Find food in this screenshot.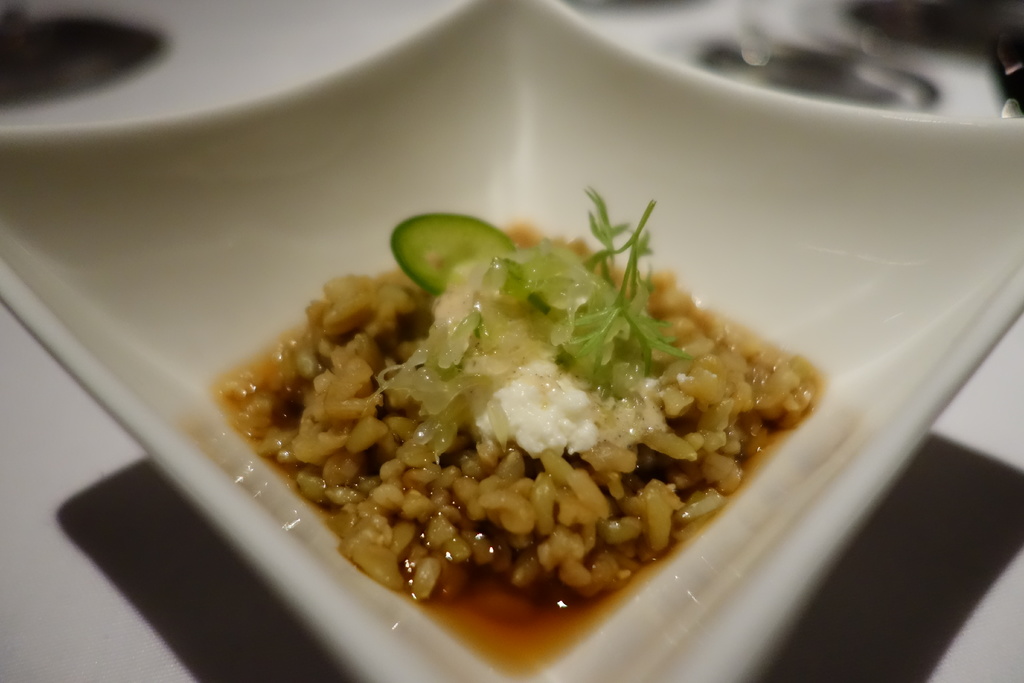
The bounding box for food is rect(257, 162, 857, 634).
